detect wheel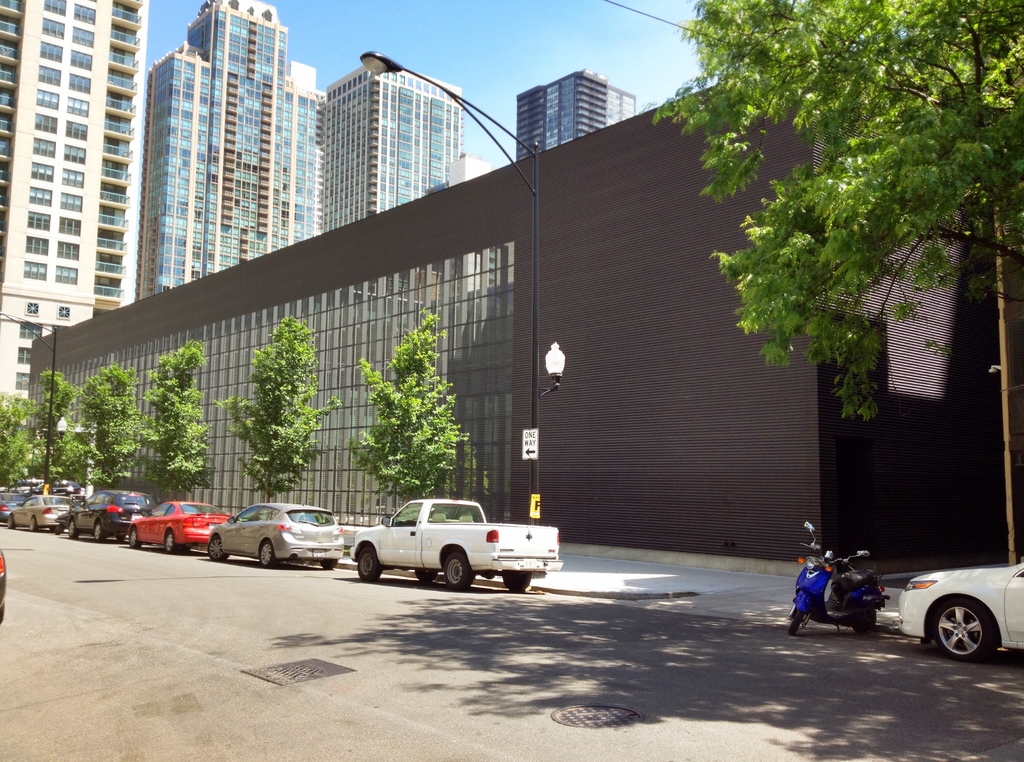
70:523:84:538
